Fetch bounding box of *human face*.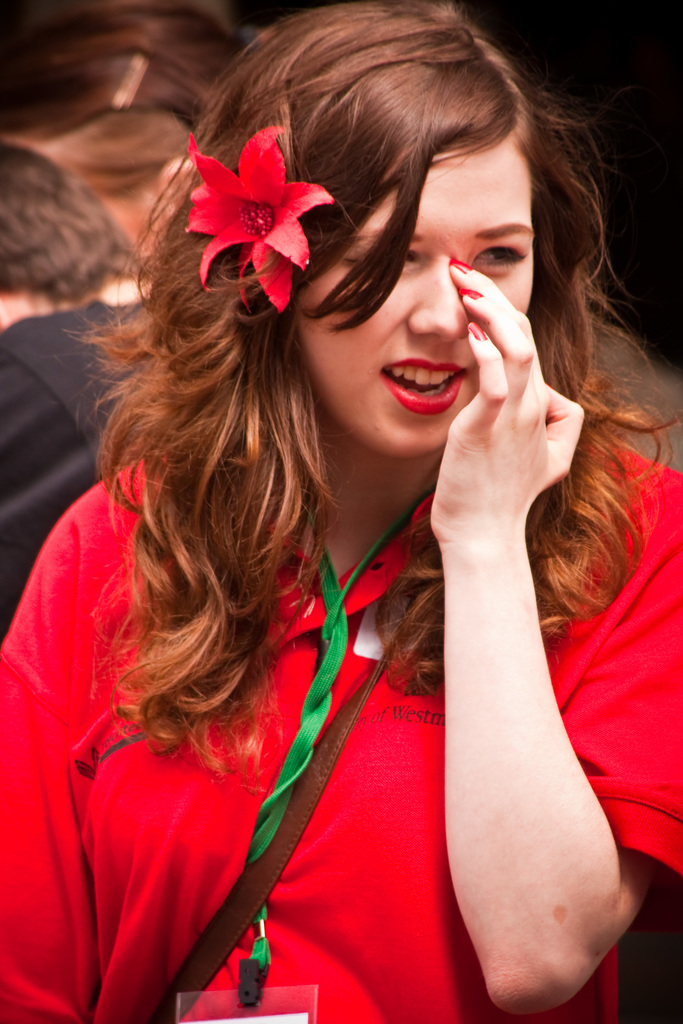
Bbox: pyautogui.locateOnScreen(302, 135, 534, 459).
